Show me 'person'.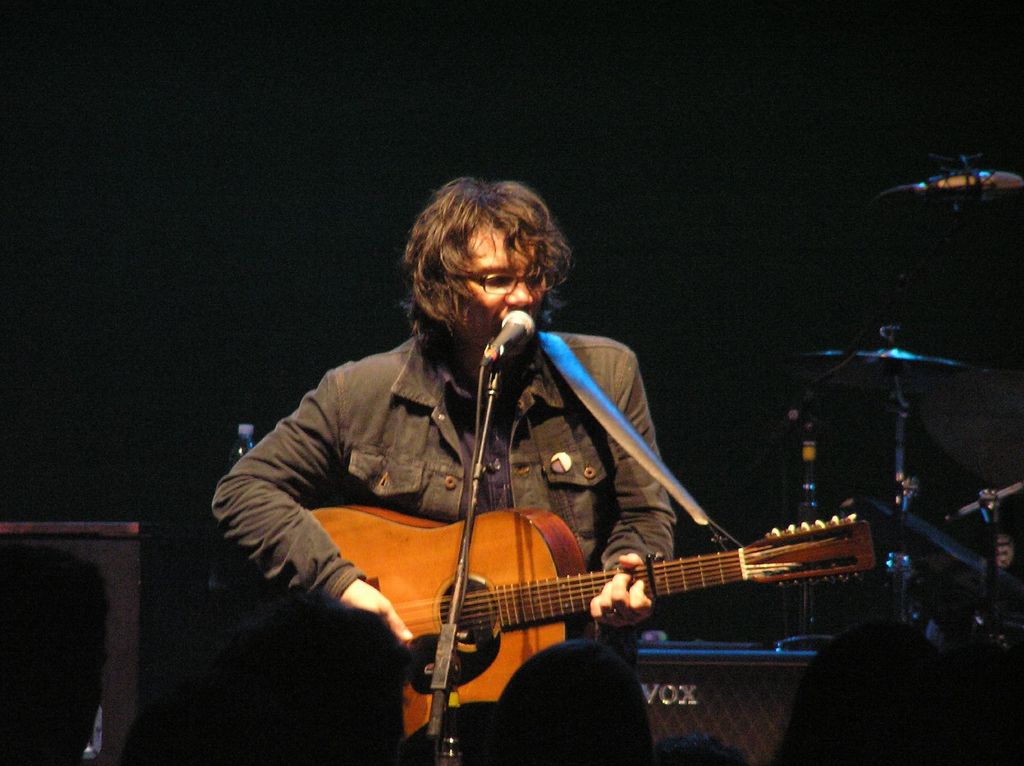
'person' is here: (x1=292, y1=234, x2=830, y2=758).
